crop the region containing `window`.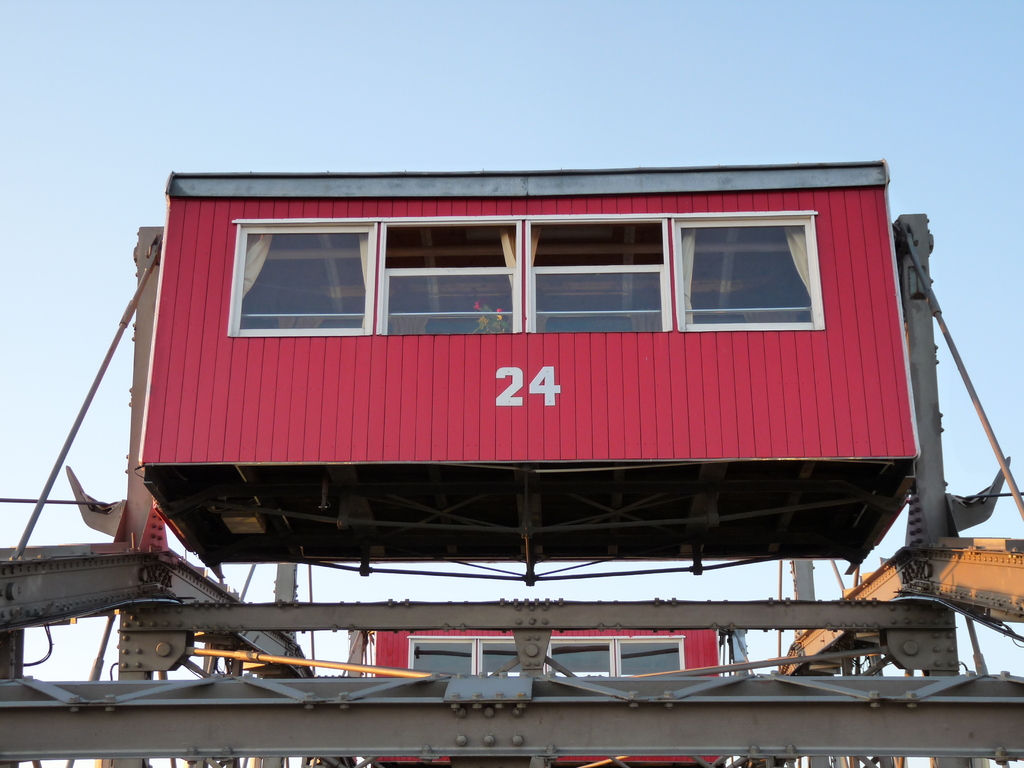
Crop region: x1=664 y1=195 x2=826 y2=336.
